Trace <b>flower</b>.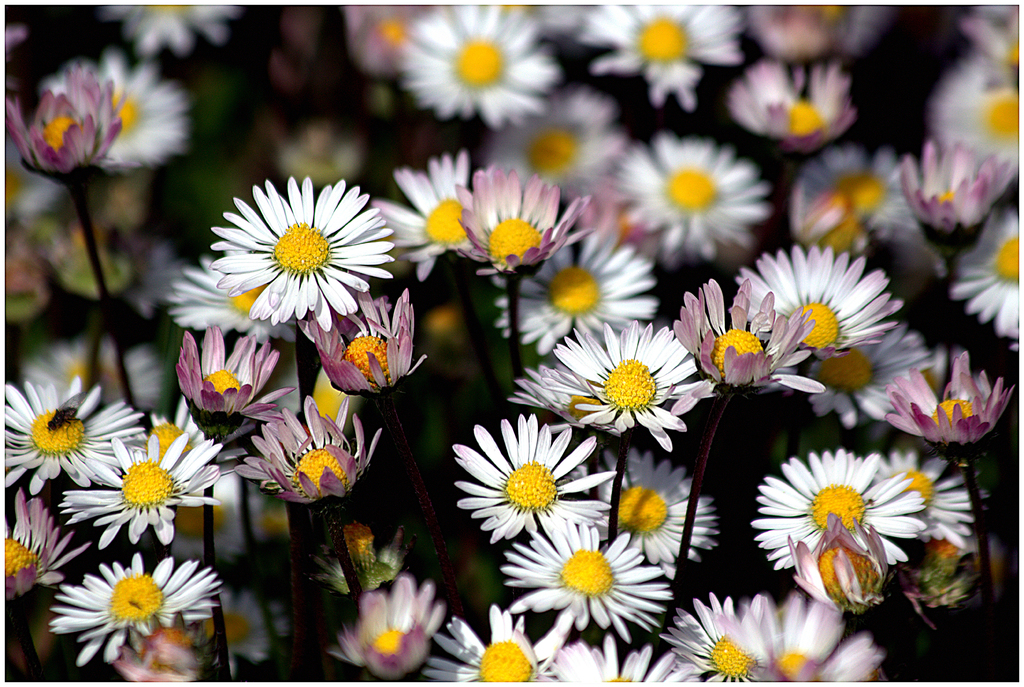
Traced to bbox=(5, 377, 143, 485).
